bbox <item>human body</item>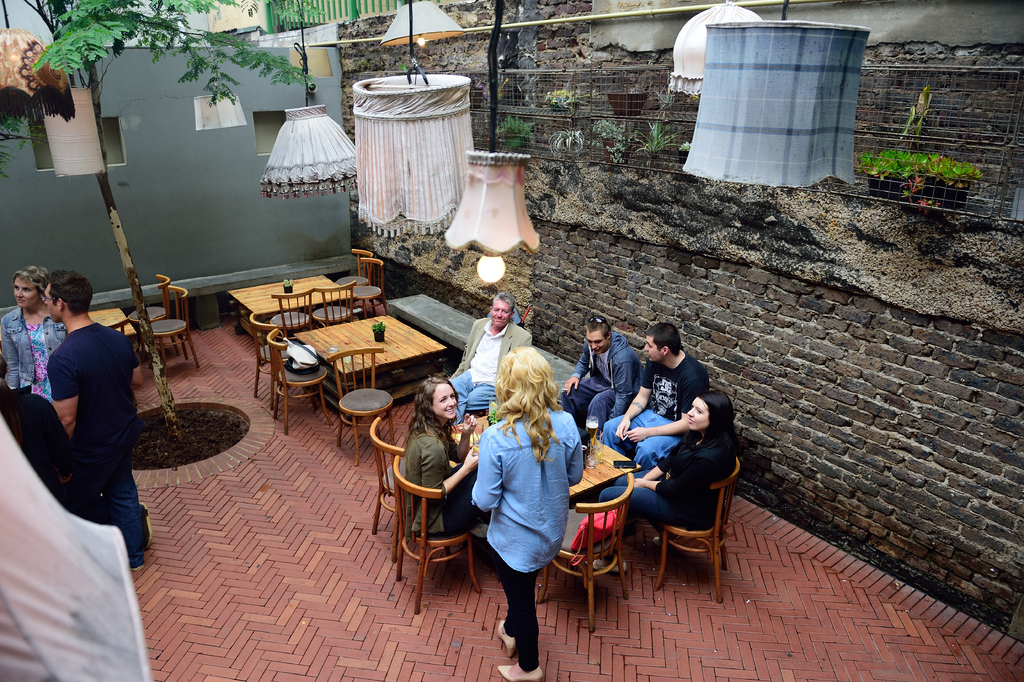
Rect(563, 330, 640, 438)
